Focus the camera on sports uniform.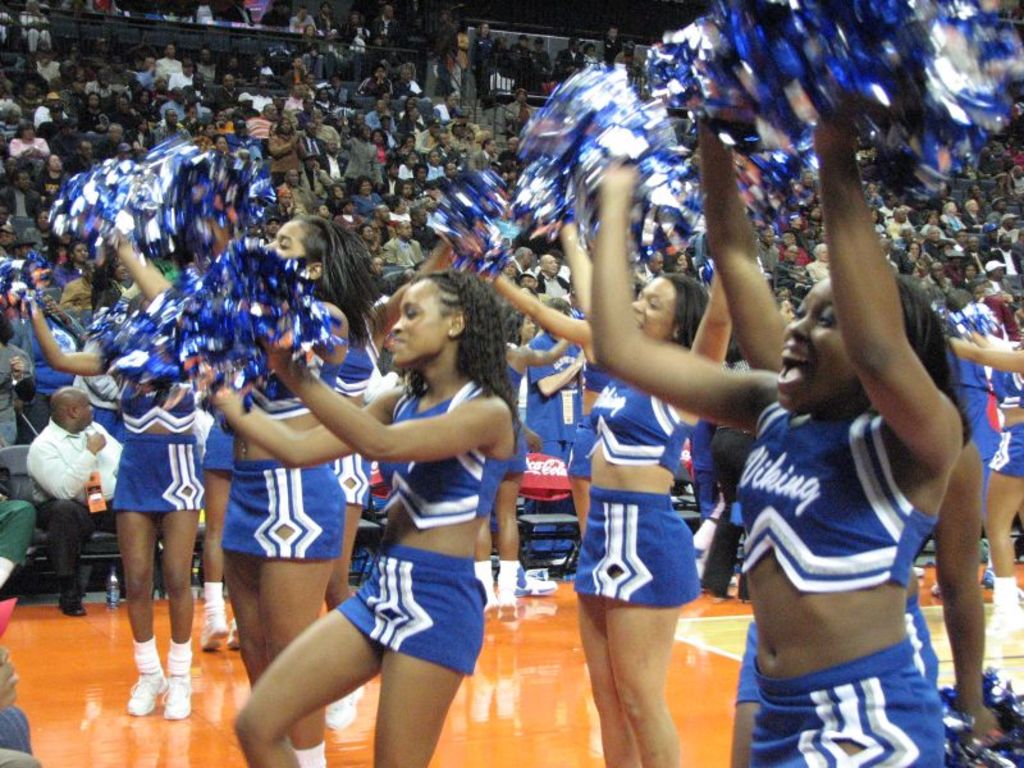
Focus region: 212, 344, 347, 767.
